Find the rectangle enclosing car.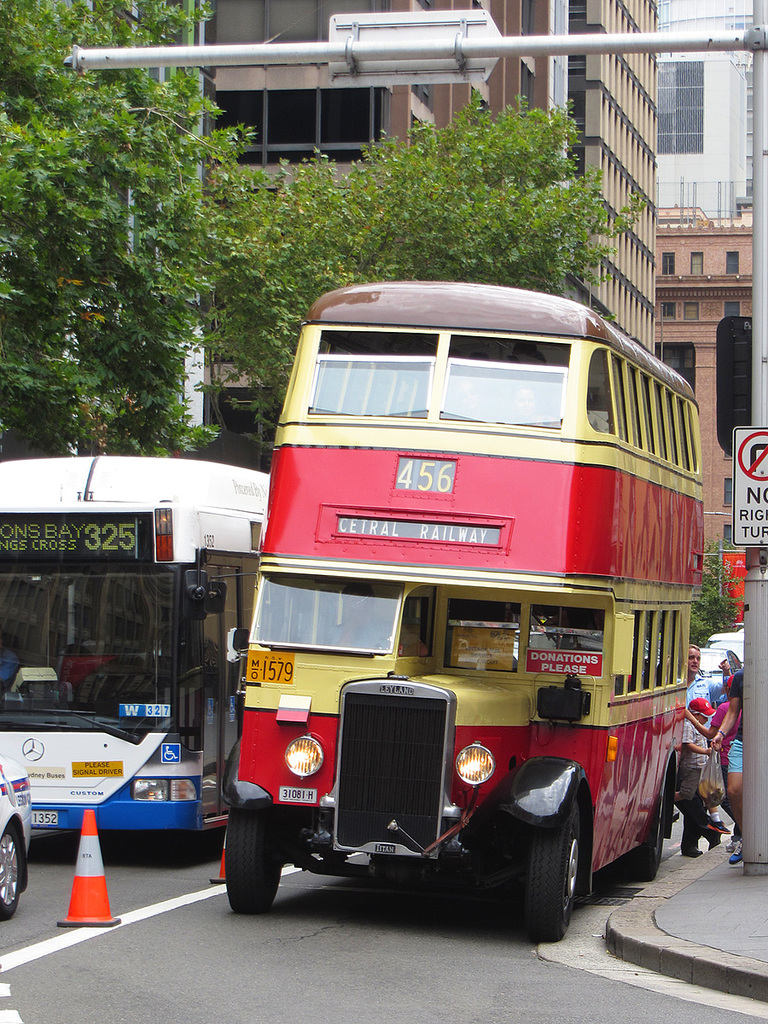
region(705, 631, 748, 668).
